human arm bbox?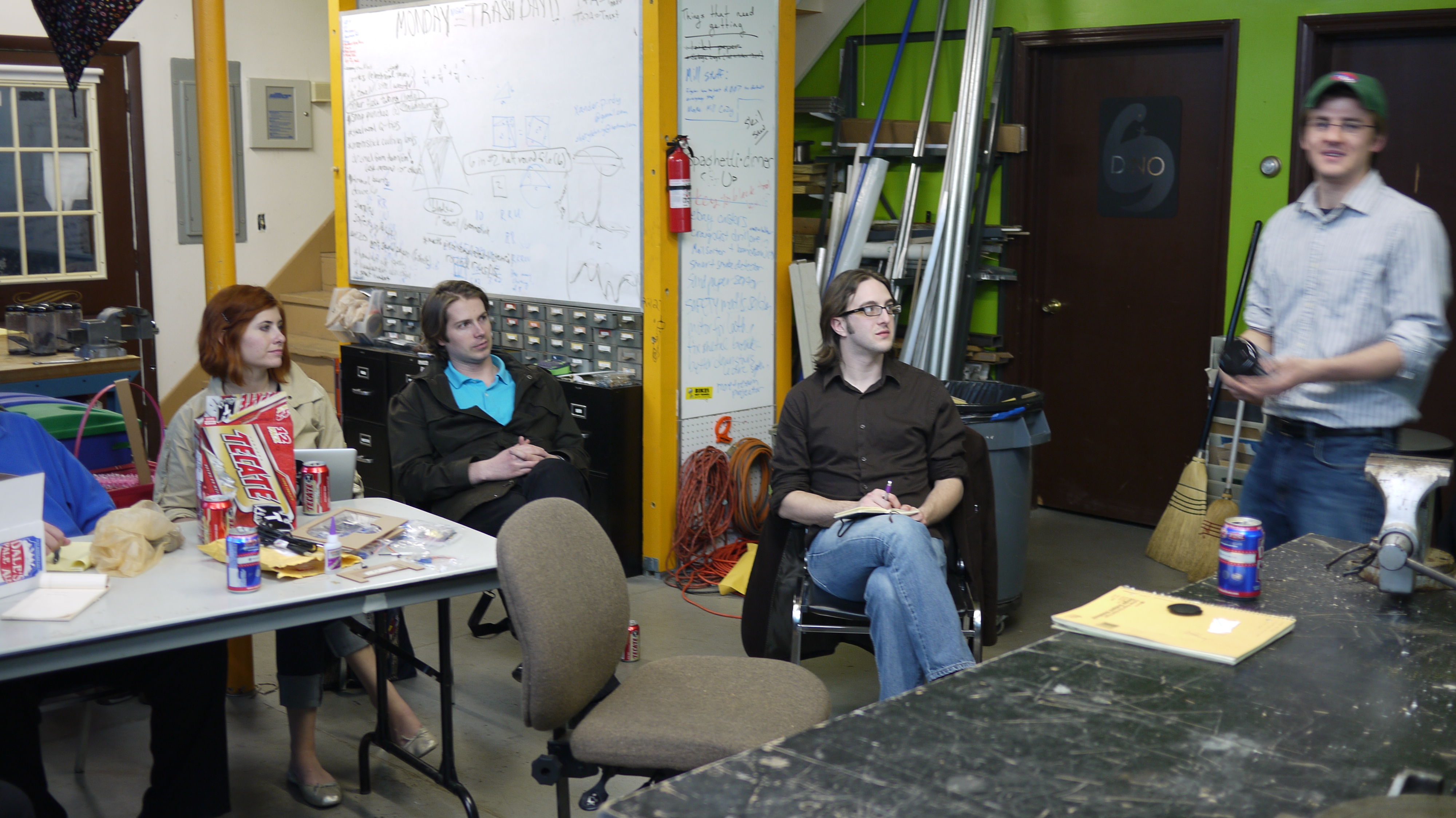
locate(450, 81, 463, 128)
